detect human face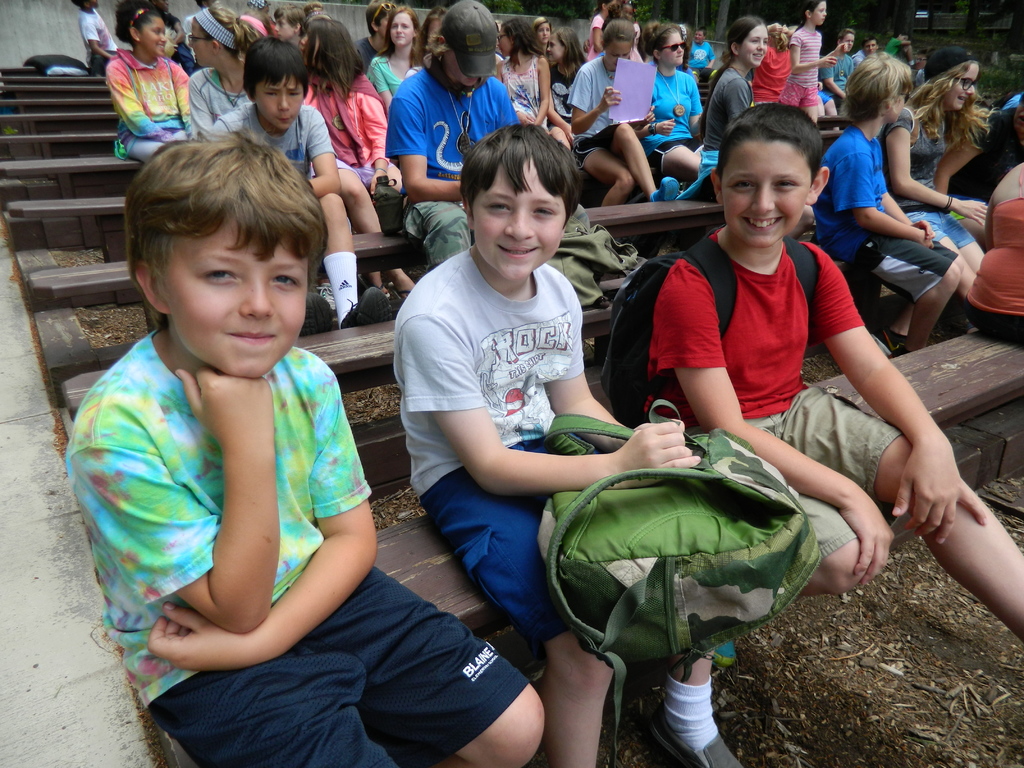
(x1=897, y1=33, x2=909, y2=44)
